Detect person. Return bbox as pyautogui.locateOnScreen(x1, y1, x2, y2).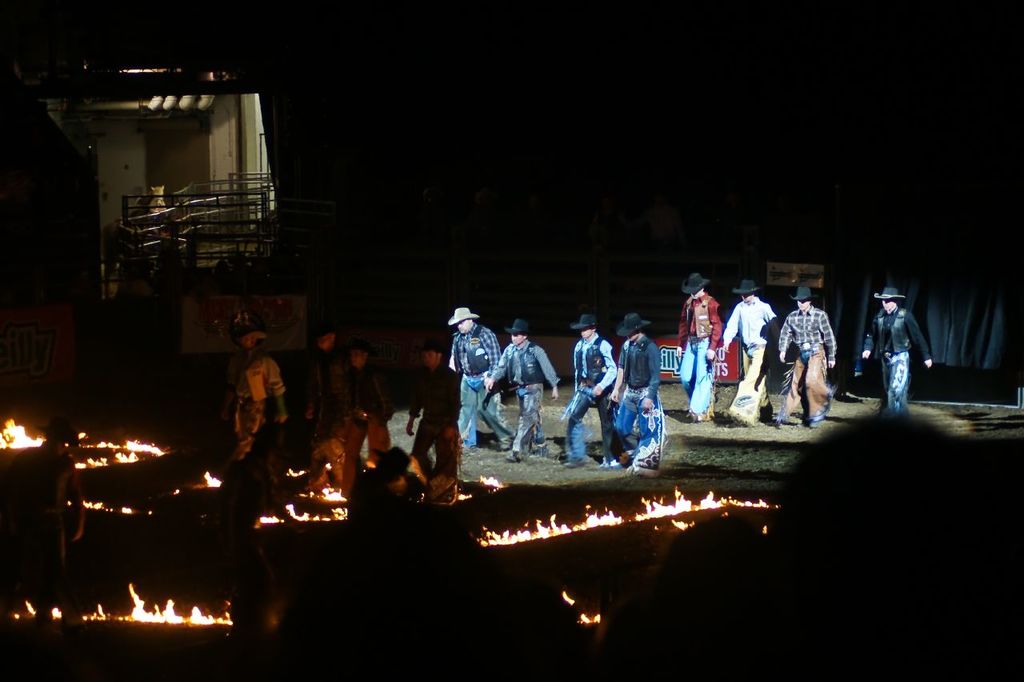
pyautogui.locateOnScreen(778, 292, 842, 431).
